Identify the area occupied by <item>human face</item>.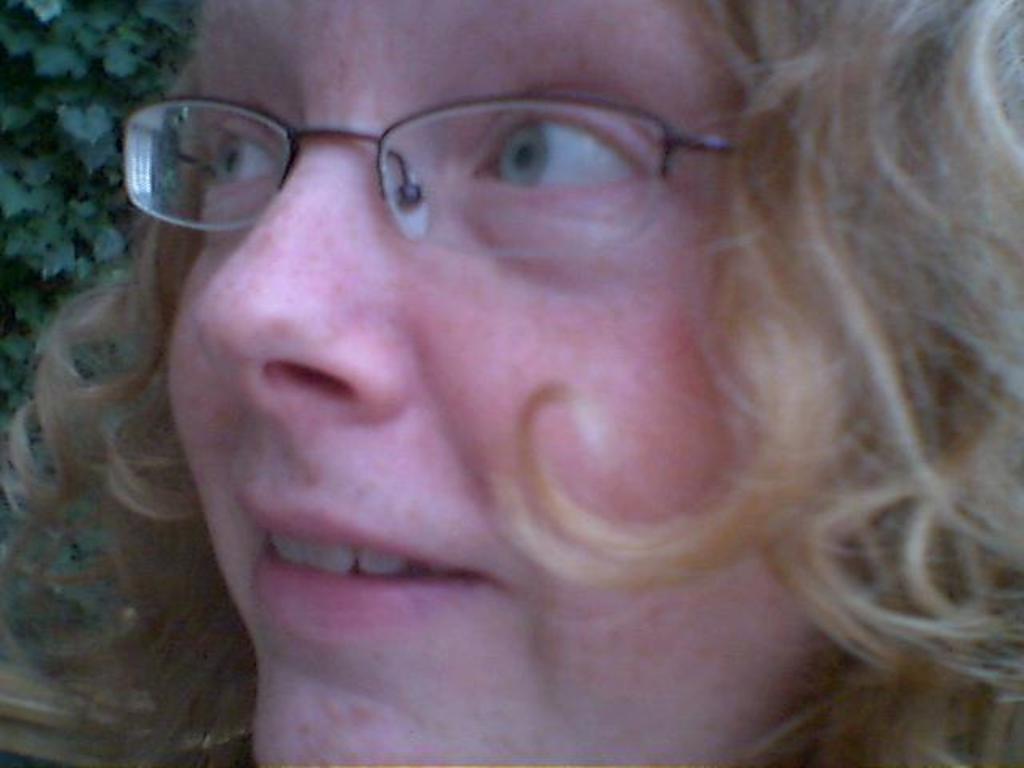
Area: {"left": 165, "top": 0, "right": 850, "bottom": 766}.
